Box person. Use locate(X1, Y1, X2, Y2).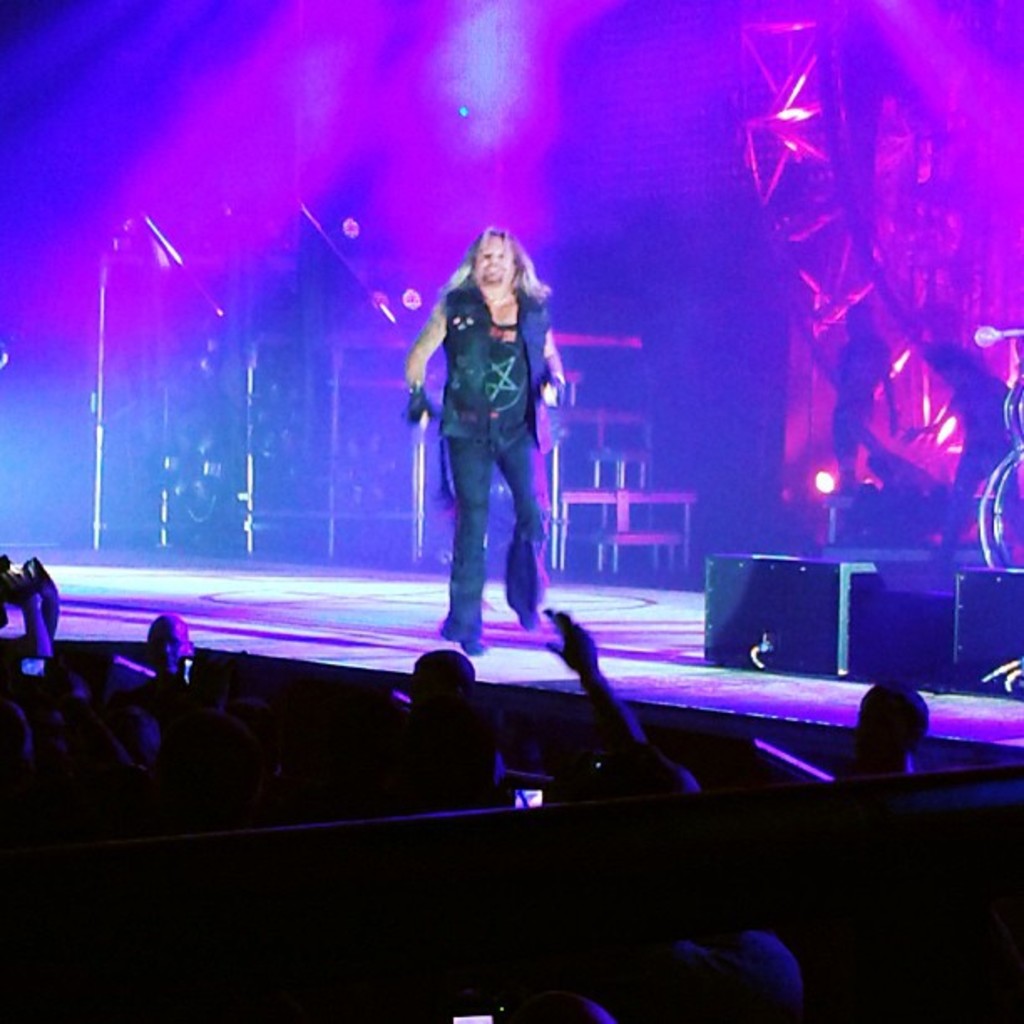
locate(400, 212, 572, 671).
